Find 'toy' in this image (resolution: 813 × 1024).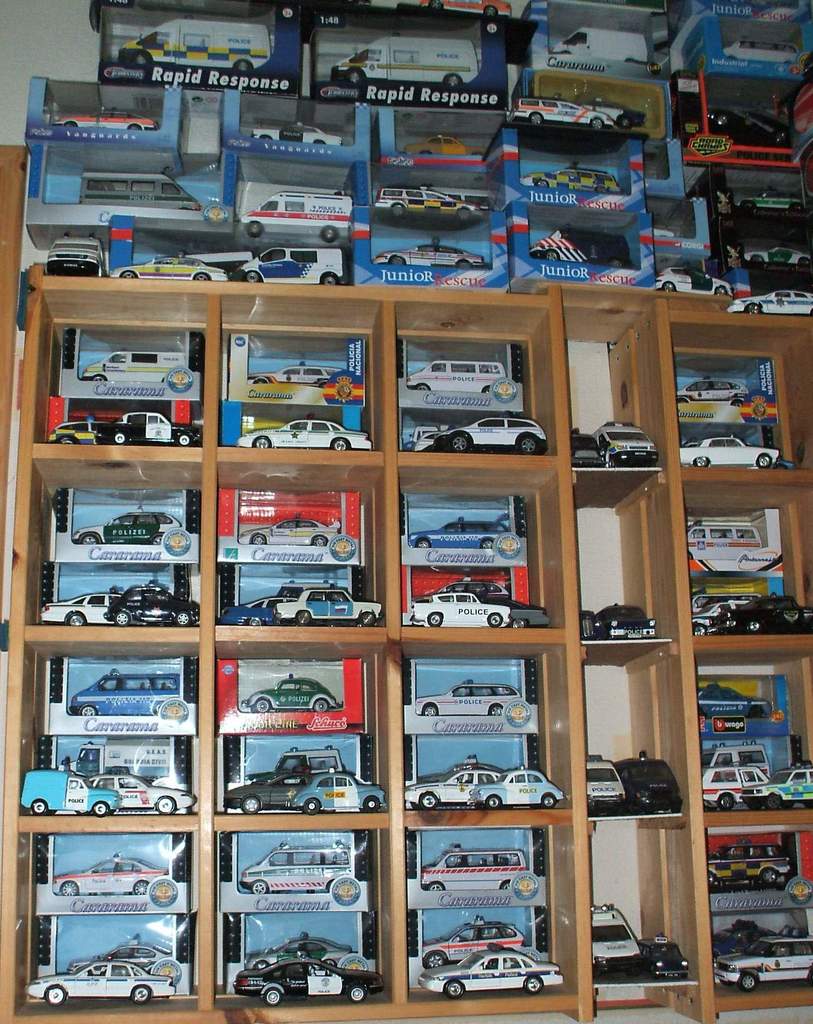
left=243, top=748, right=348, bottom=779.
